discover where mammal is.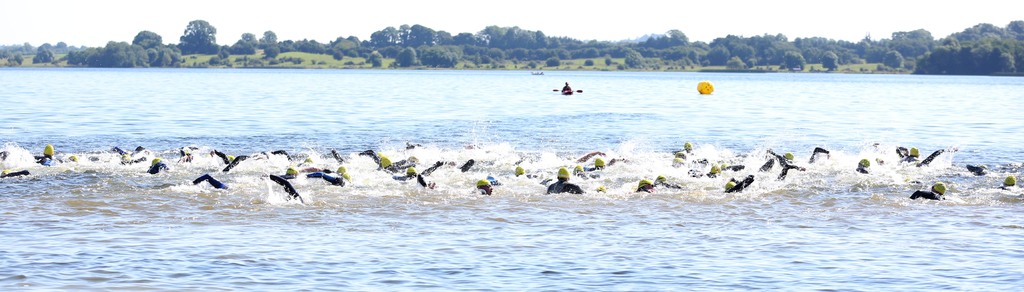
Discovered at (x1=904, y1=183, x2=946, y2=200).
